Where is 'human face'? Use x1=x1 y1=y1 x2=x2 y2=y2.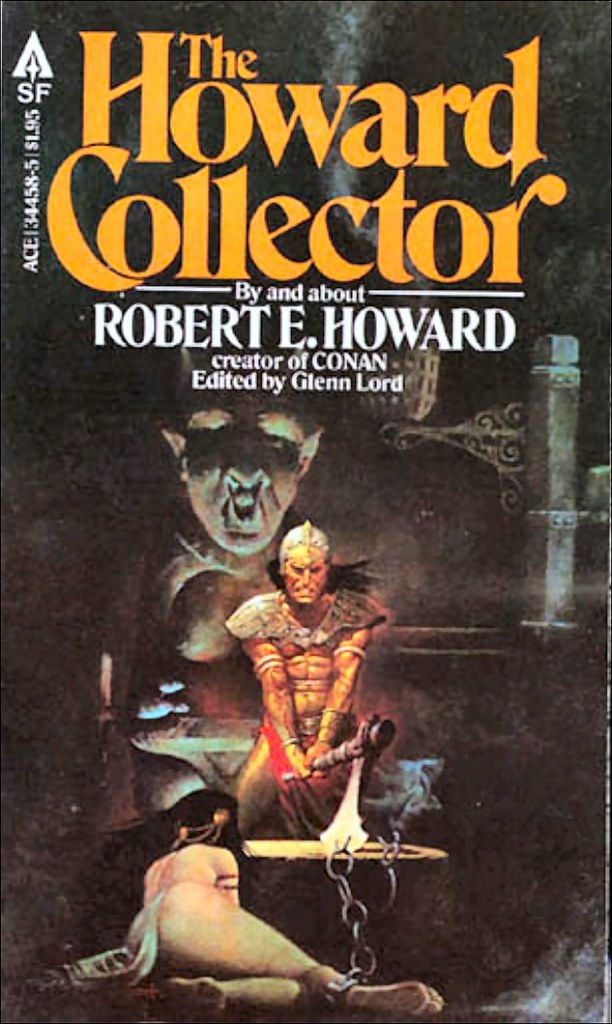
x1=182 y1=392 x2=306 y2=551.
